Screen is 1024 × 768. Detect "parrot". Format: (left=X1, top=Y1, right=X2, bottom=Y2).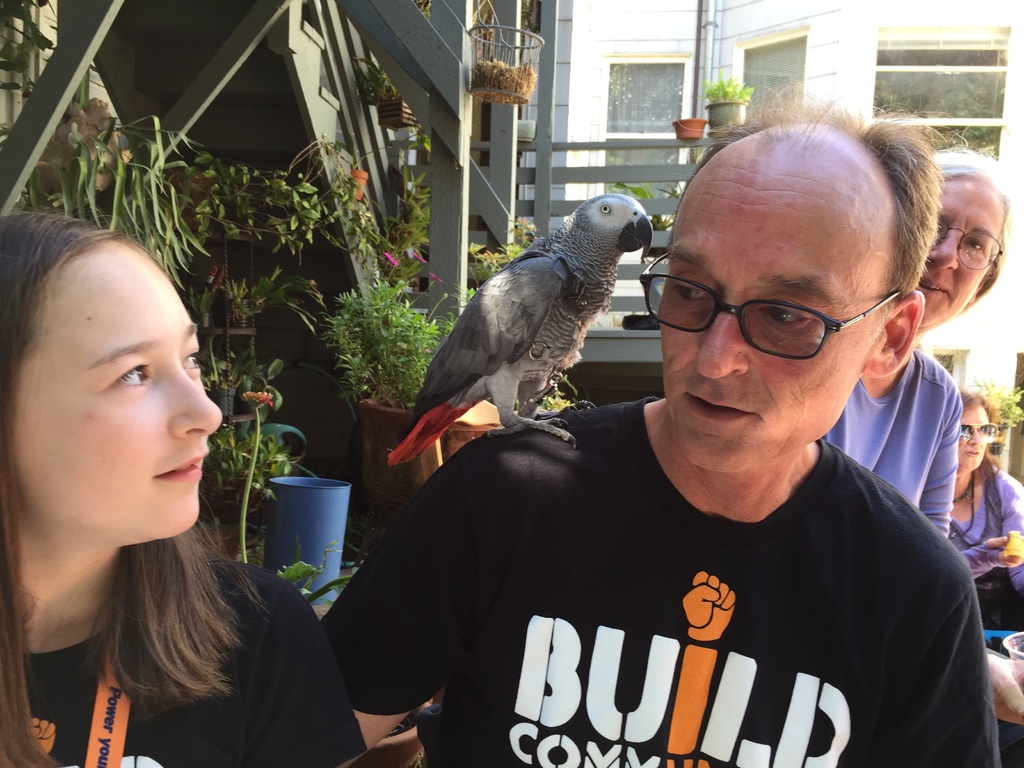
(left=382, top=186, right=669, bottom=468).
